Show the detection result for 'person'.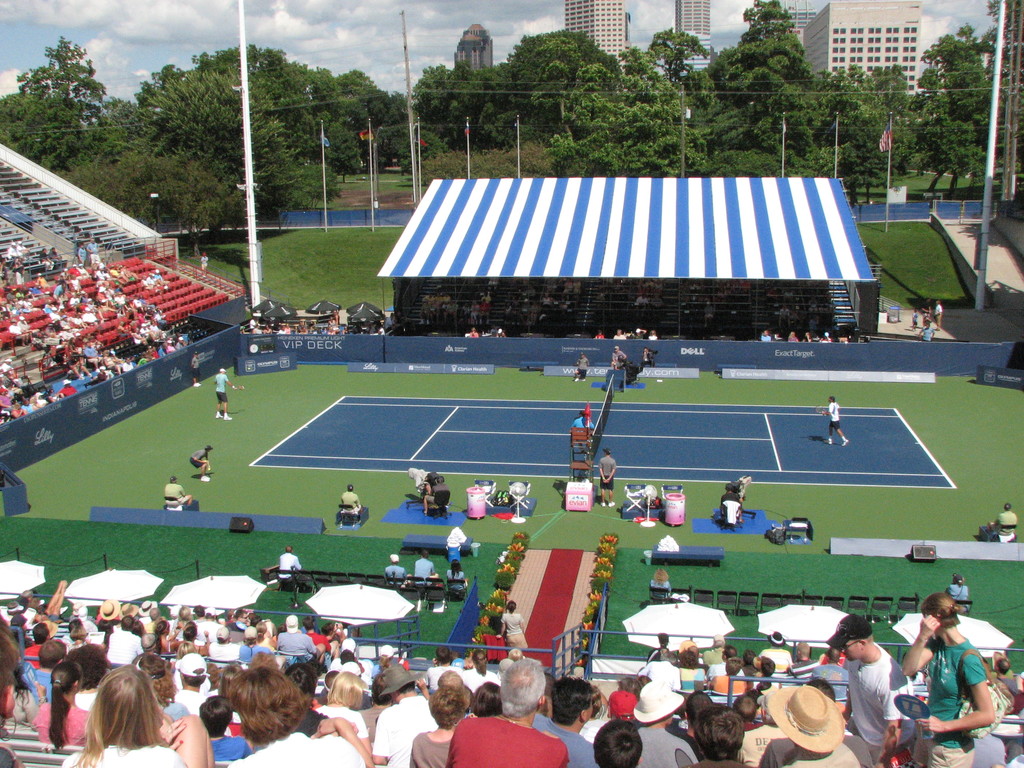
800:328:814:341.
